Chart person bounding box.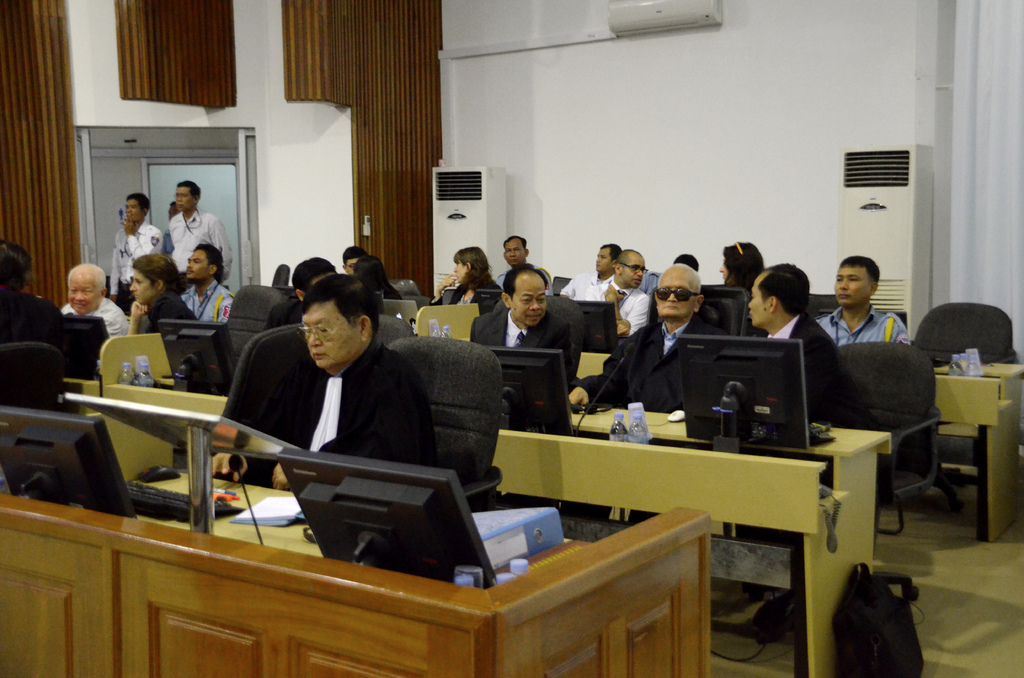
Charted: (556,241,621,300).
